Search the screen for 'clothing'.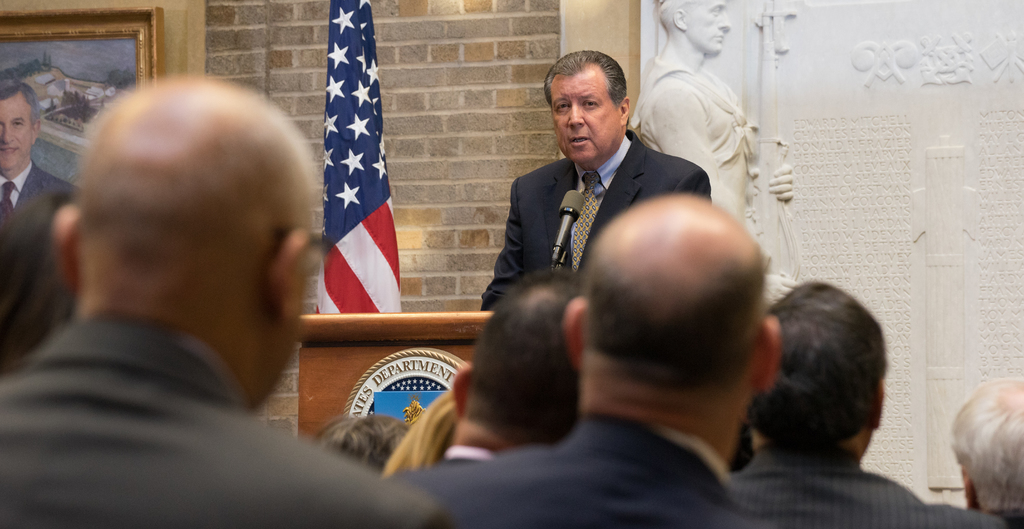
Found at 393, 416, 749, 528.
